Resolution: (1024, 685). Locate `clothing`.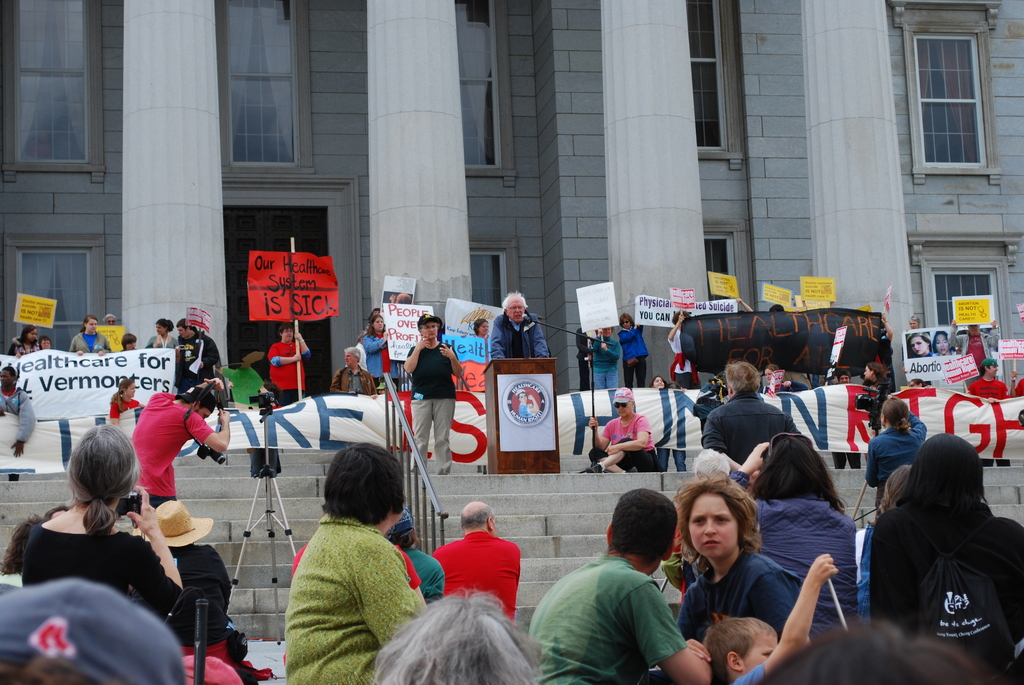
l=586, t=407, r=666, b=476.
